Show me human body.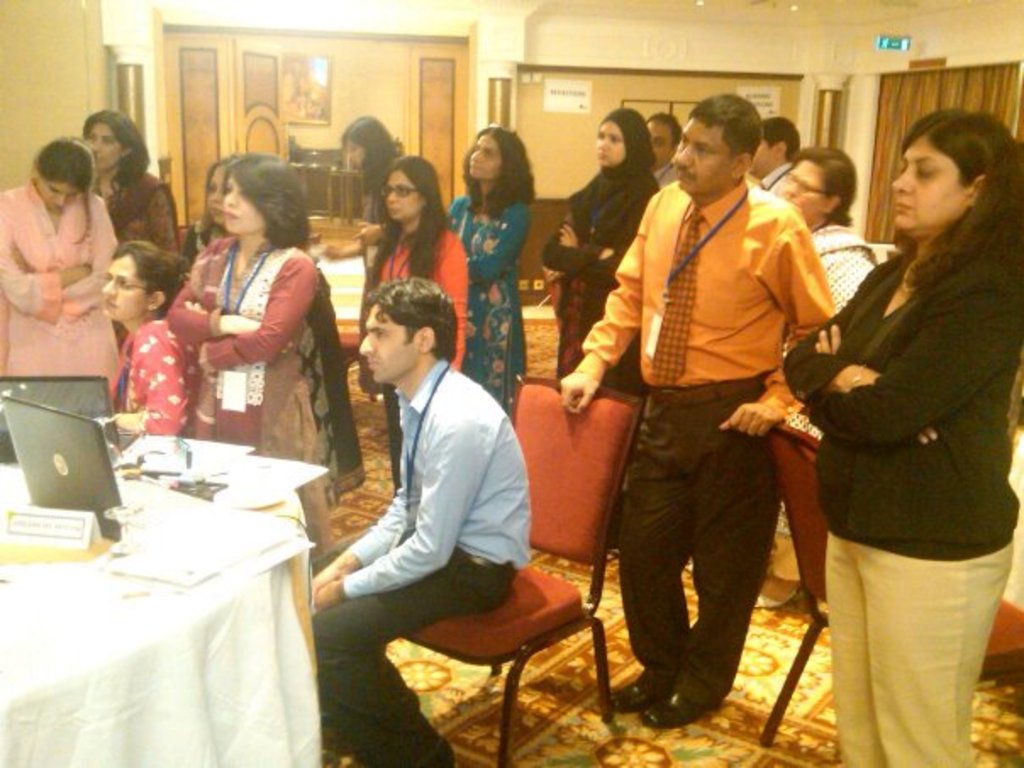
human body is here: 200,224,229,249.
